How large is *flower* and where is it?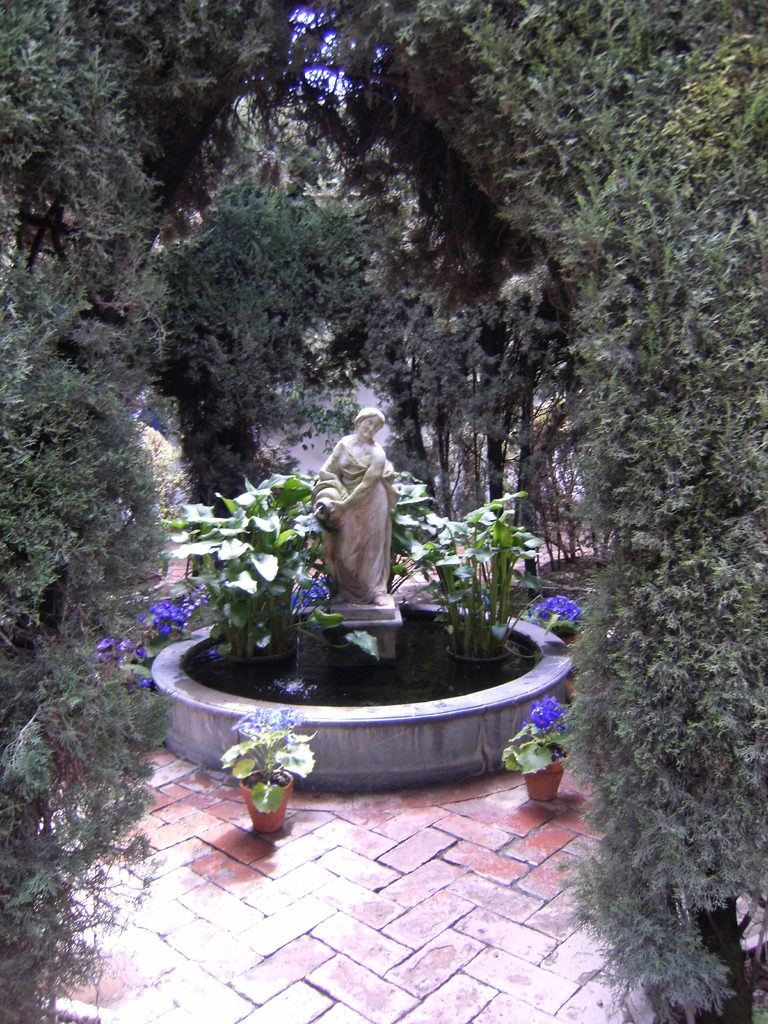
Bounding box: [527,697,557,730].
